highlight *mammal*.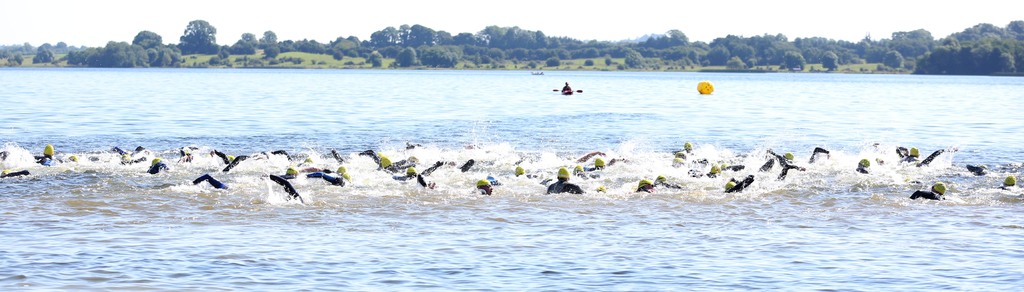
Highlighted region: BBox(209, 147, 234, 166).
